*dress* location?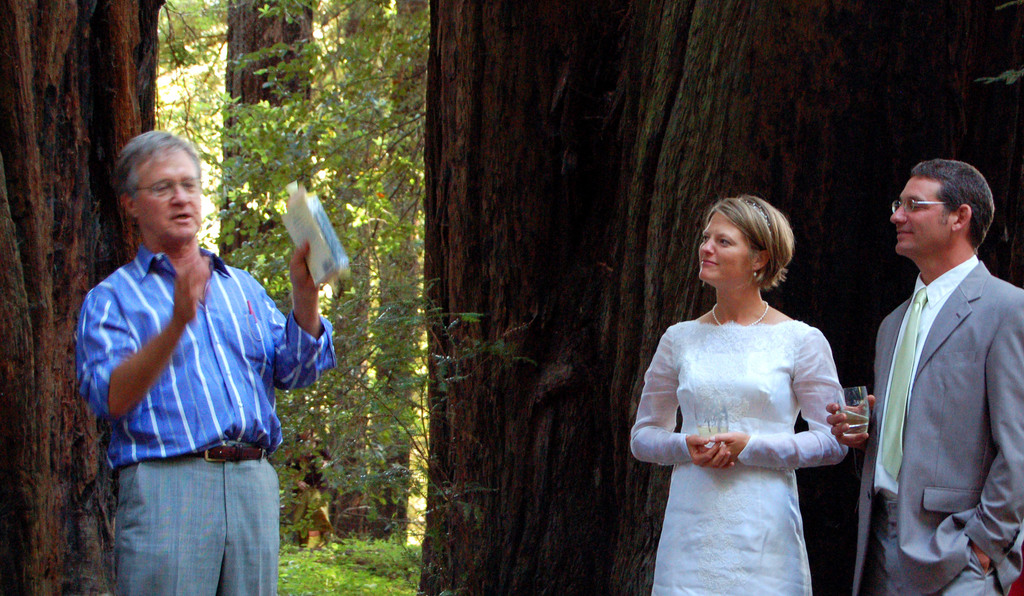
<box>641,317,855,595</box>
